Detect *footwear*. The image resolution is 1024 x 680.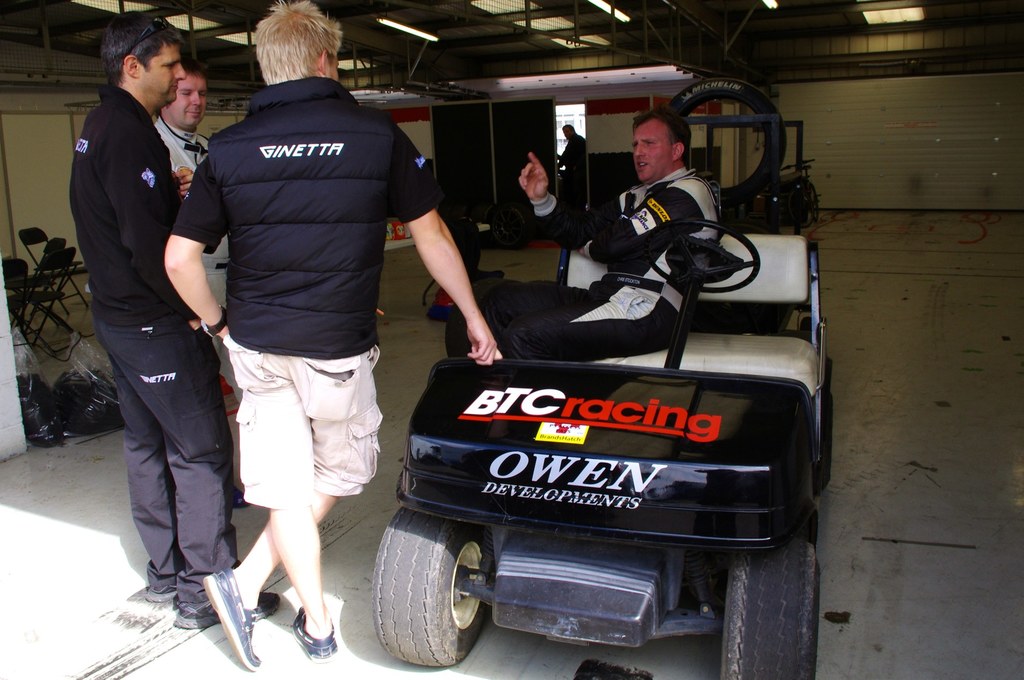
(x1=148, y1=584, x2=171, y2=599).
